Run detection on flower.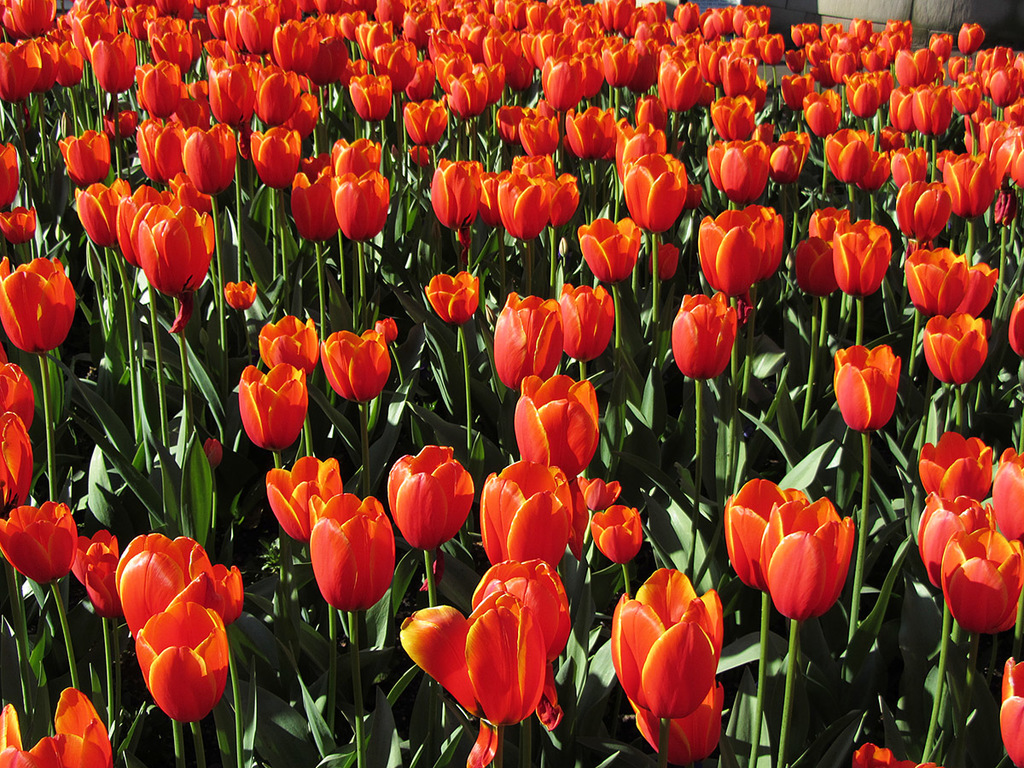
Result: rect(988, 448, 1023, 540).
